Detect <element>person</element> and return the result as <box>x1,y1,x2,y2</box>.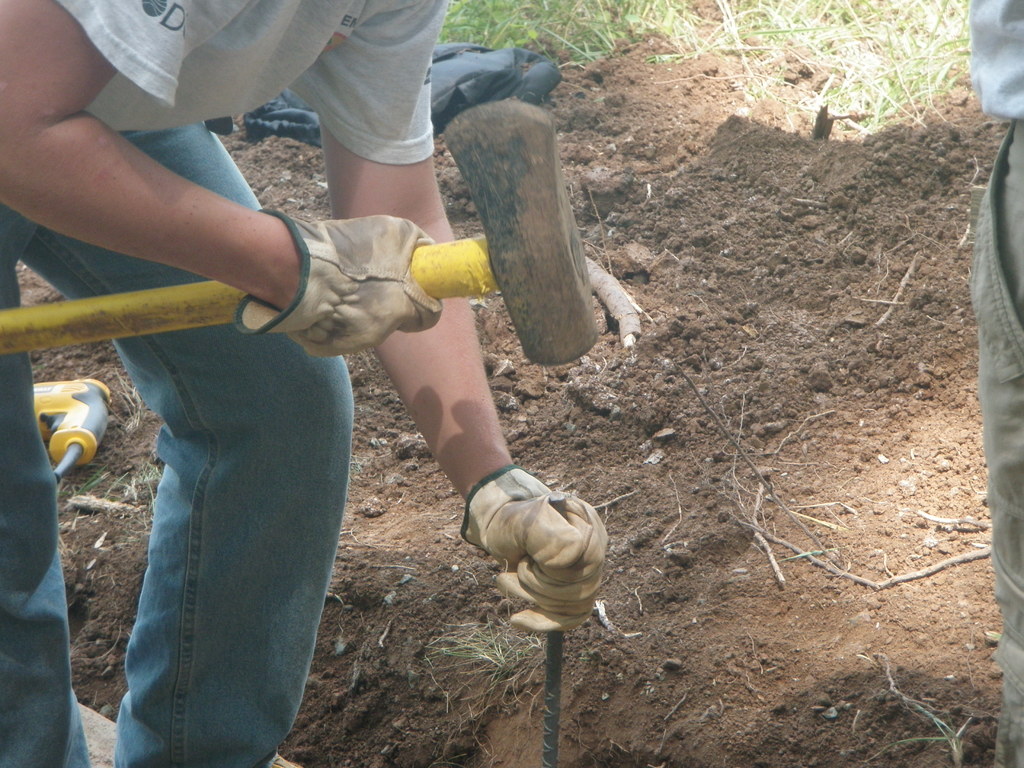
<box>0,0,604,767</box>.
